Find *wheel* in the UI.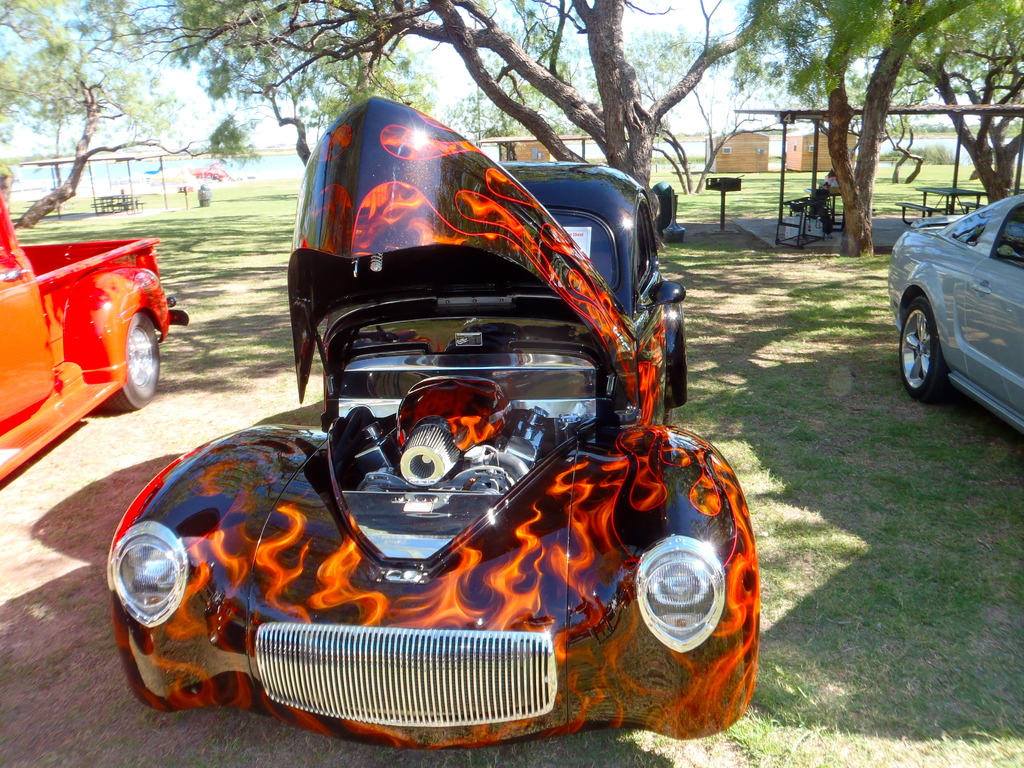
UI element at (900,296,945,388).
